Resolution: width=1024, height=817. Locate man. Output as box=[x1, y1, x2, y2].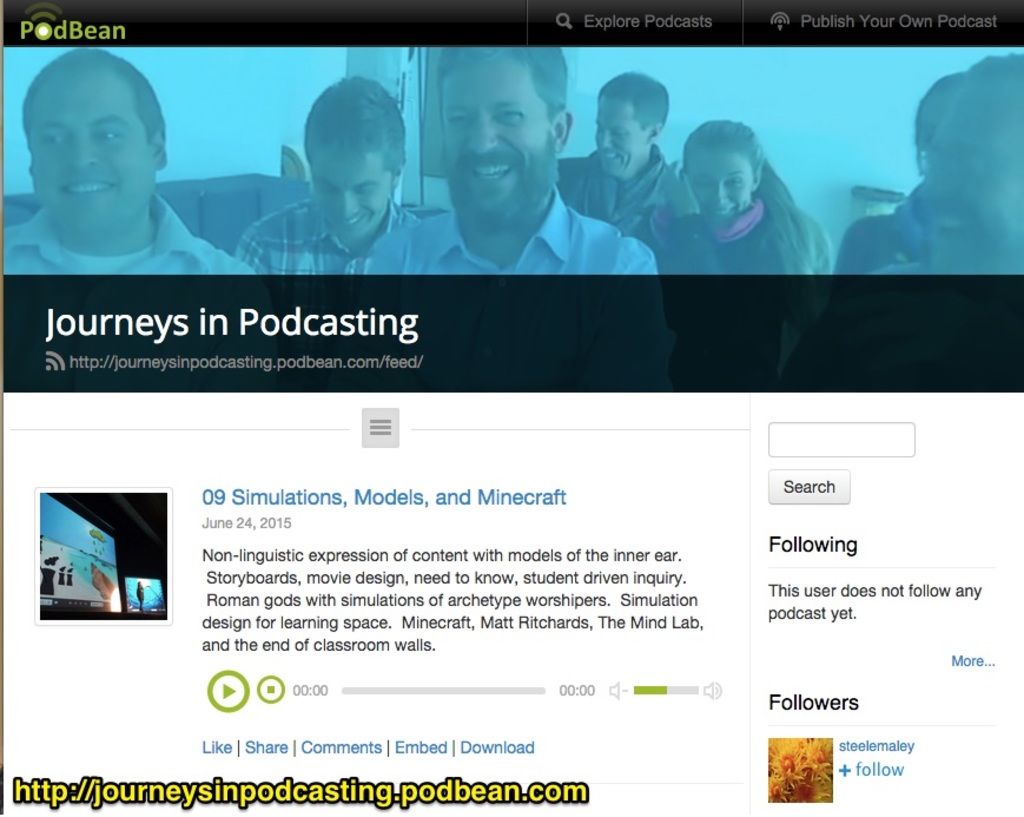
box=[867, 52, 1023, 277].
